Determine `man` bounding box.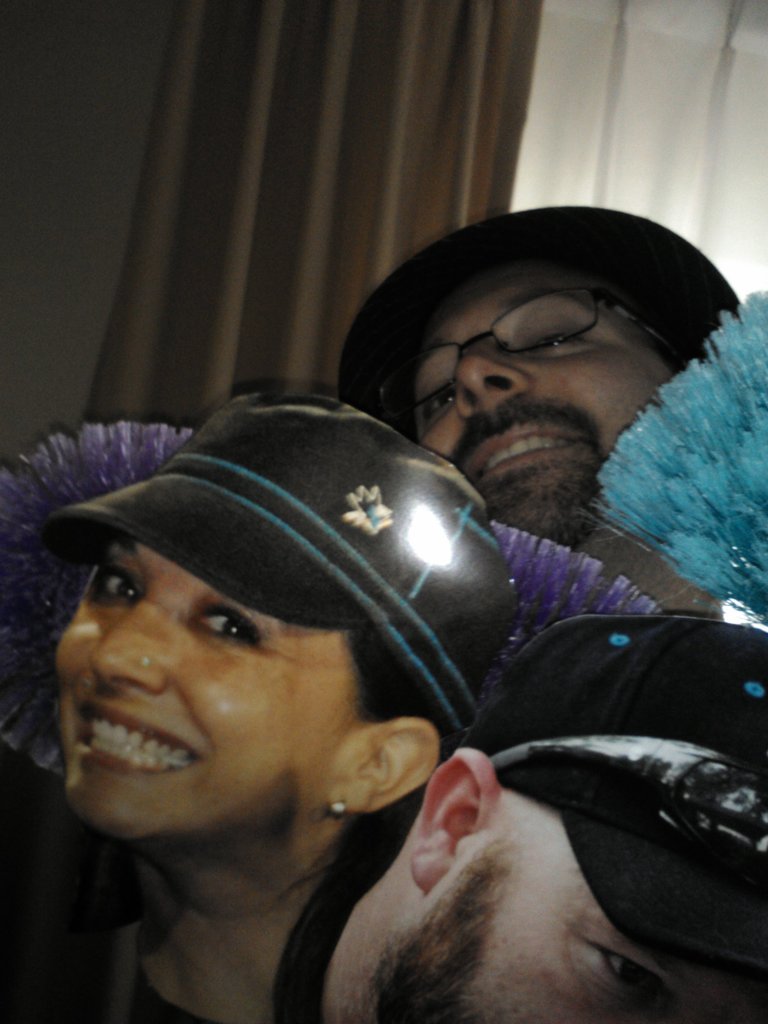
Determined: [left=332, top=185, right=767, bottom=608].
